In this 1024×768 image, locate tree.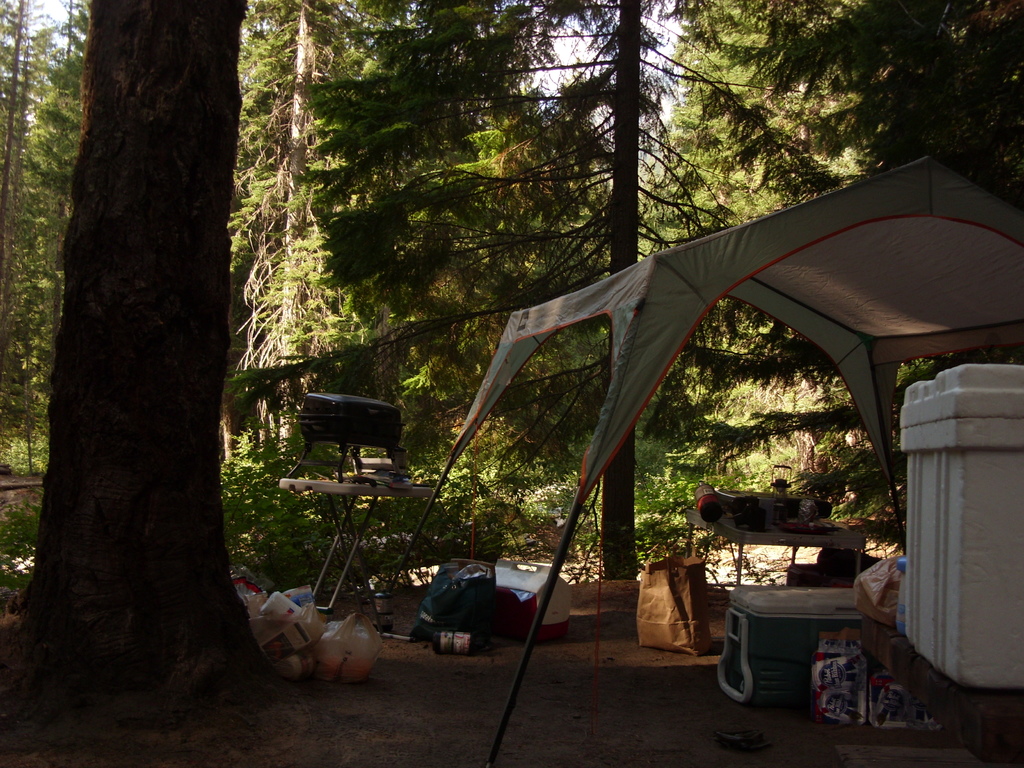
Bounding box: {"left": 219, "top": 0, "right": 397, "bottom": 456}.
